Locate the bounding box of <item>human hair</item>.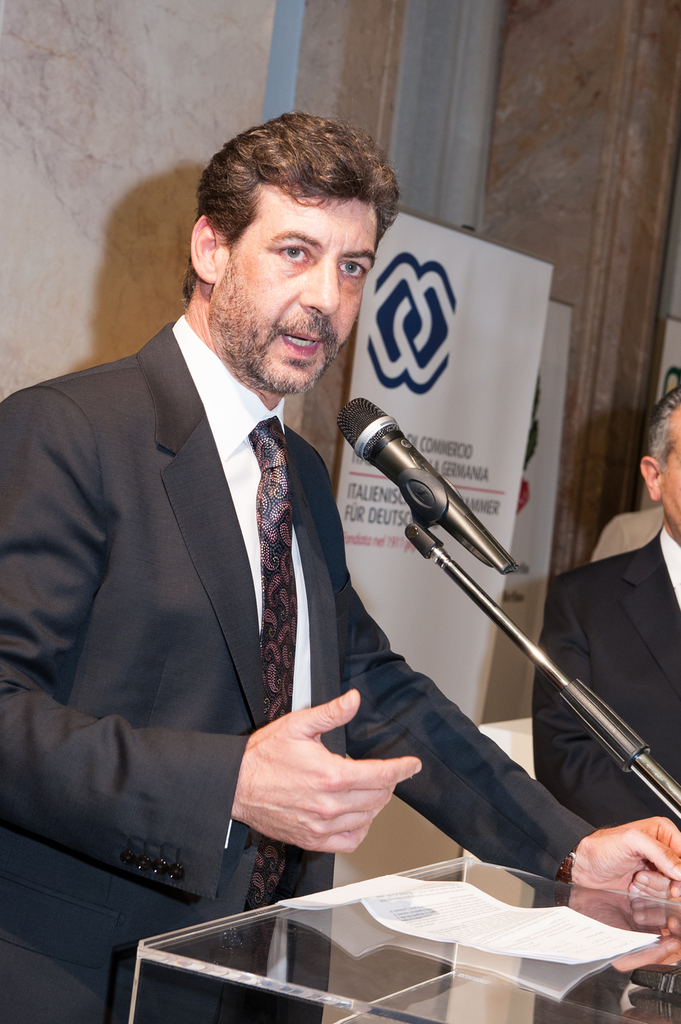
Bounding box: left=642, top=385, right=680, bottom=469.
